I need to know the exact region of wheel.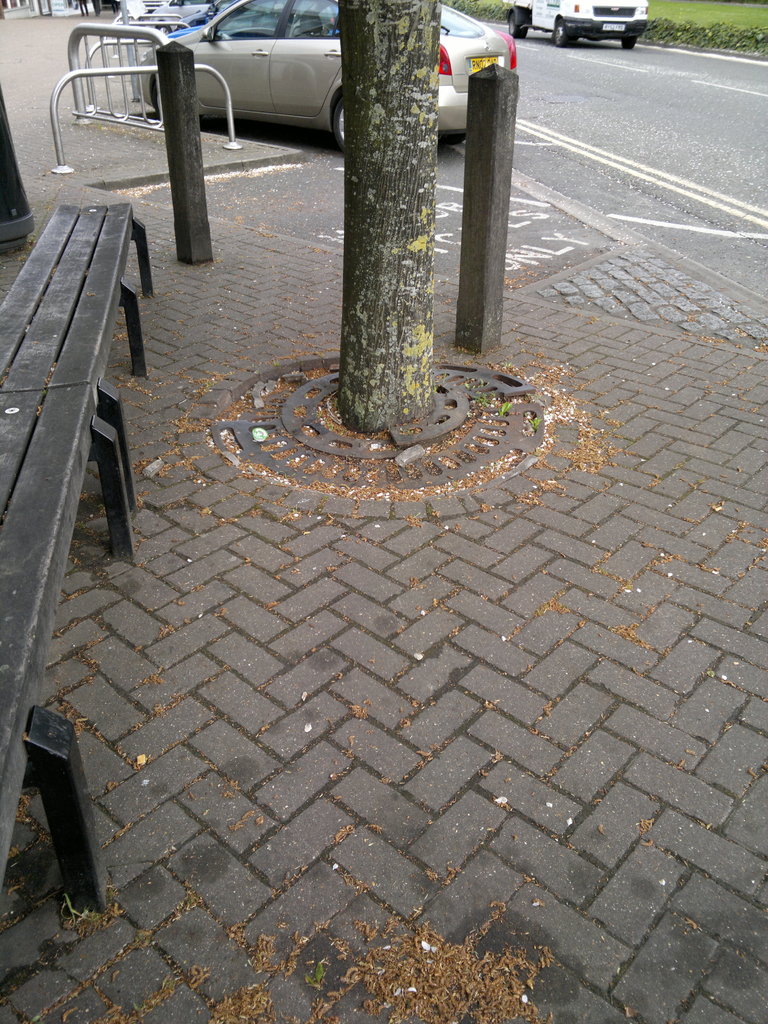
Region: <region>557, 29, 569, 46</region>.
